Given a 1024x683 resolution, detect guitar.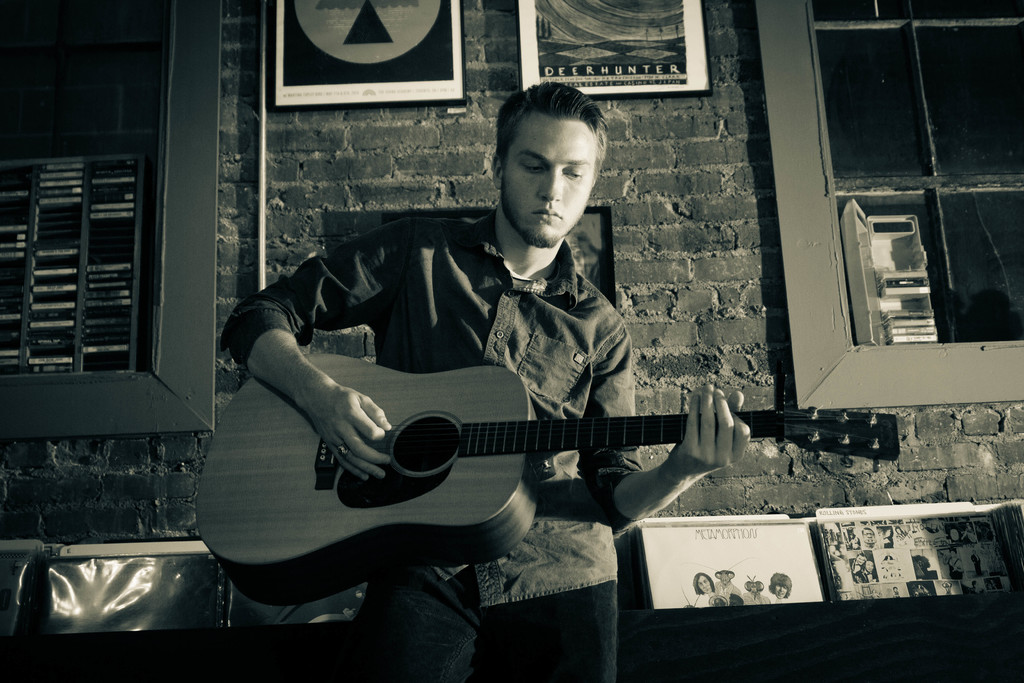
155,290,865,611.
